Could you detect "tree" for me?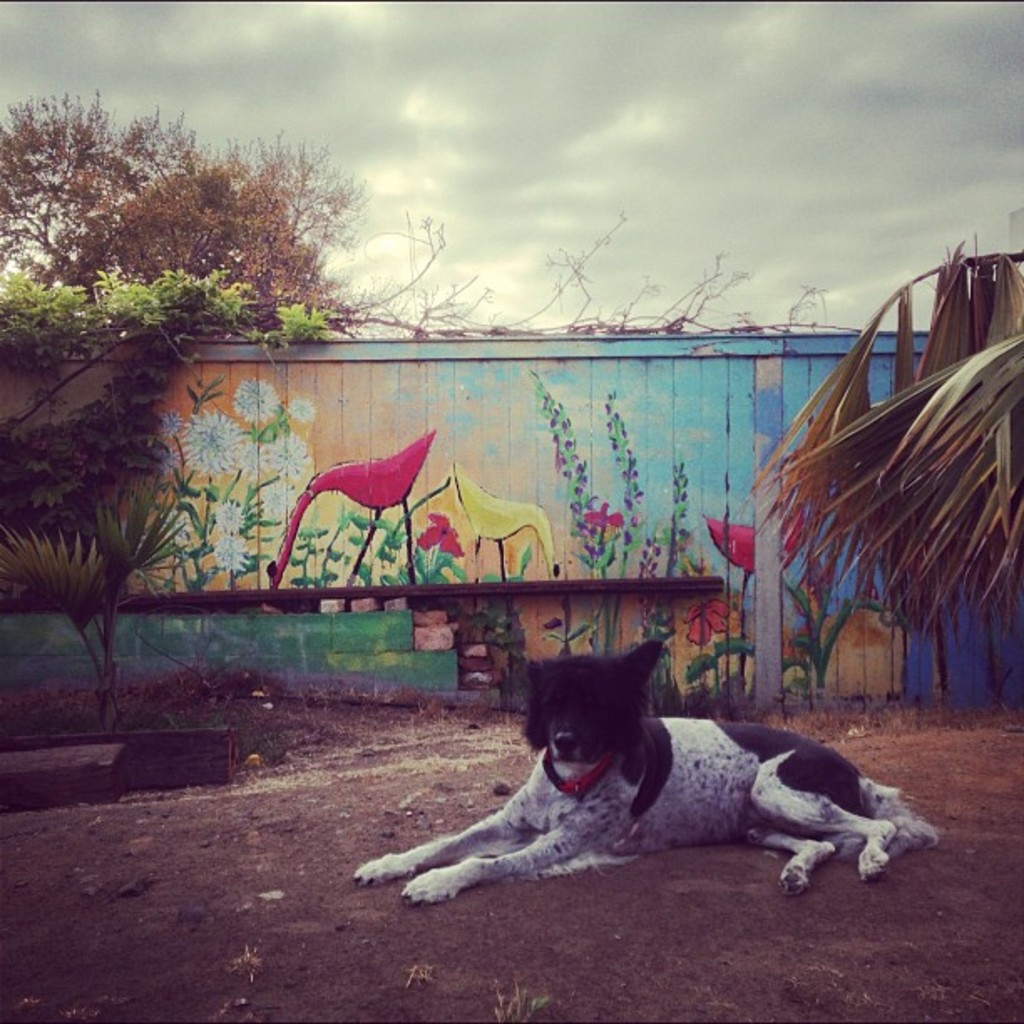
Detection result: 746, 234, 1022, 661.
